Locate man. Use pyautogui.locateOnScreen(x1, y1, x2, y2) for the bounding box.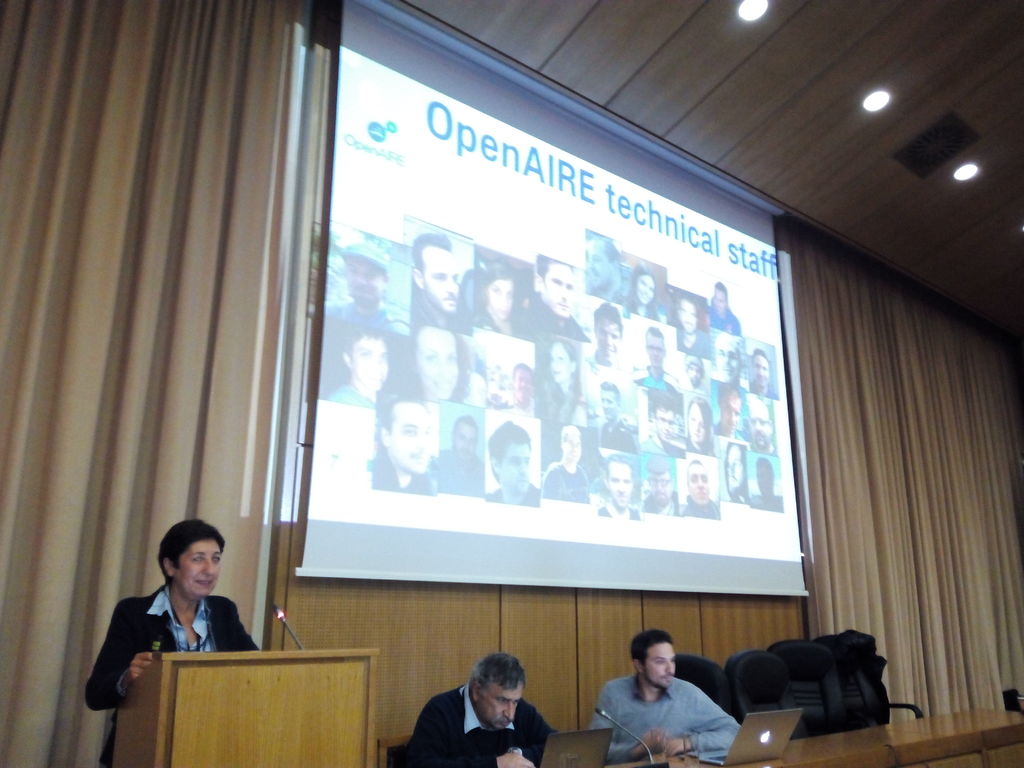
pyautogui.locateOnScreen(722, 442, 746, 500).
